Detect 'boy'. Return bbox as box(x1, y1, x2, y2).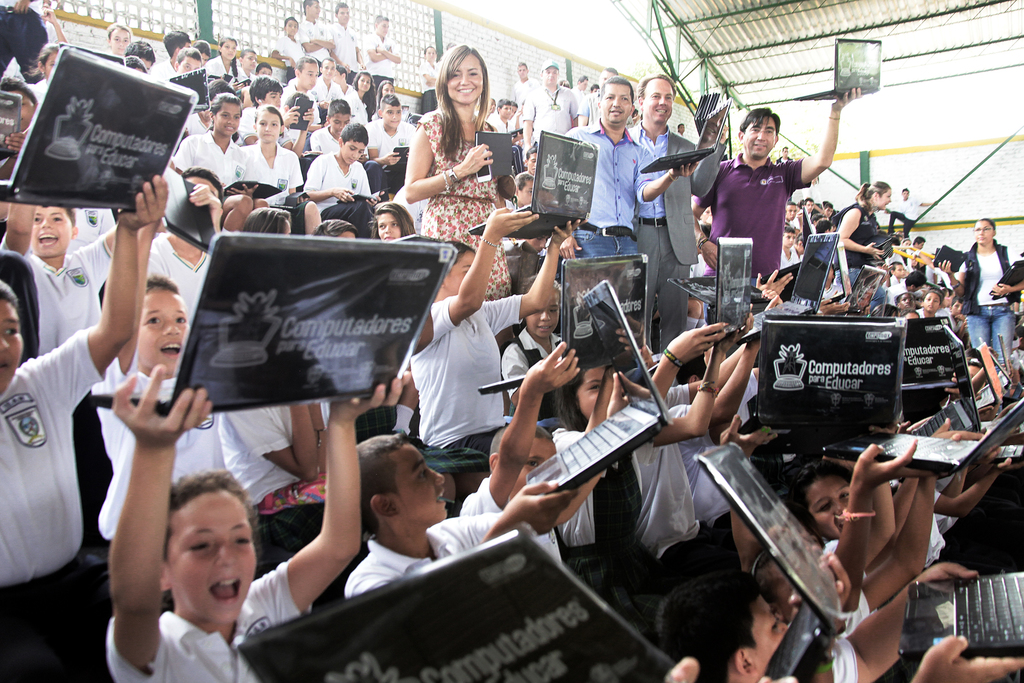
box(364, 1, 404, 84).
